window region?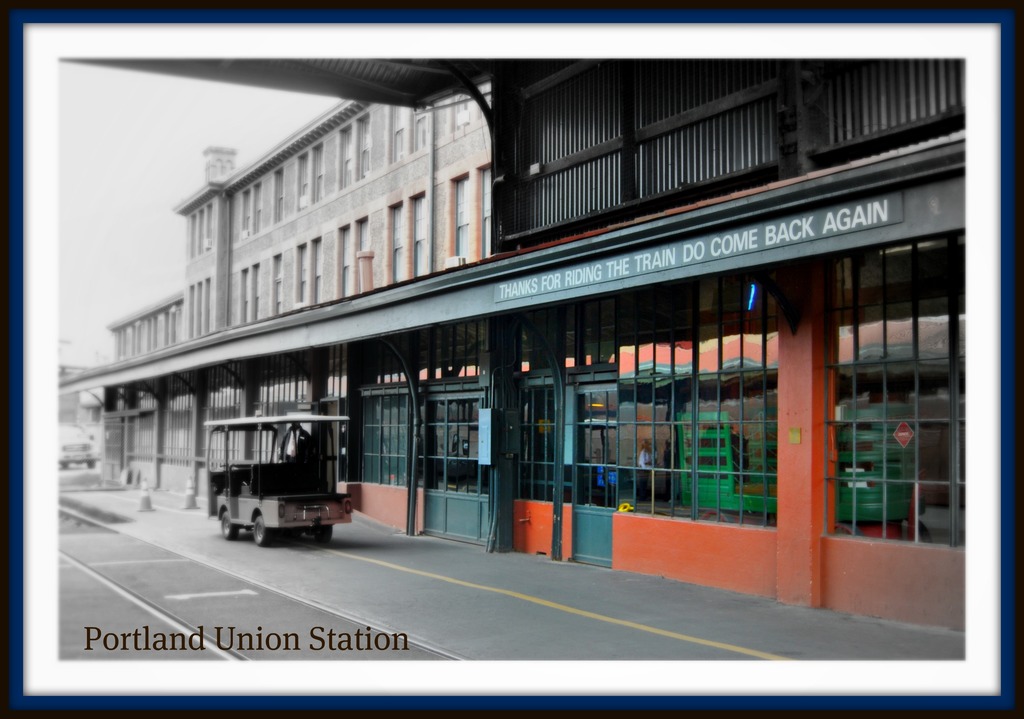
[273,250,282,313]
